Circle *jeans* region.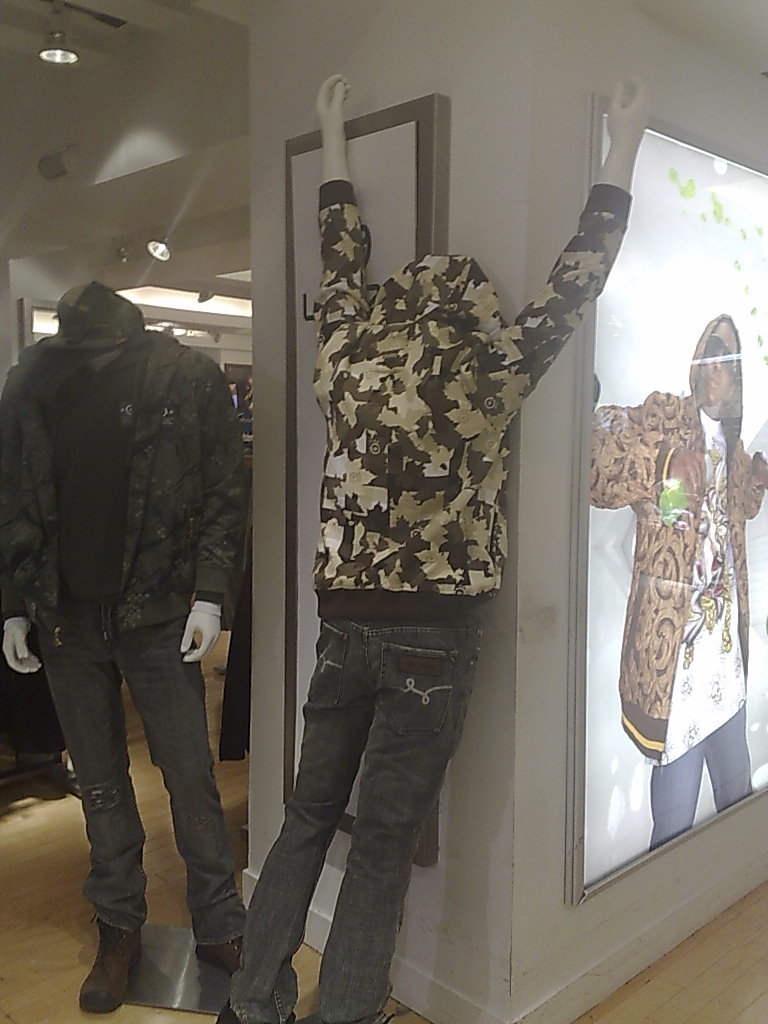
Region: [left=229, top=618, right=488, bottom=1021].
